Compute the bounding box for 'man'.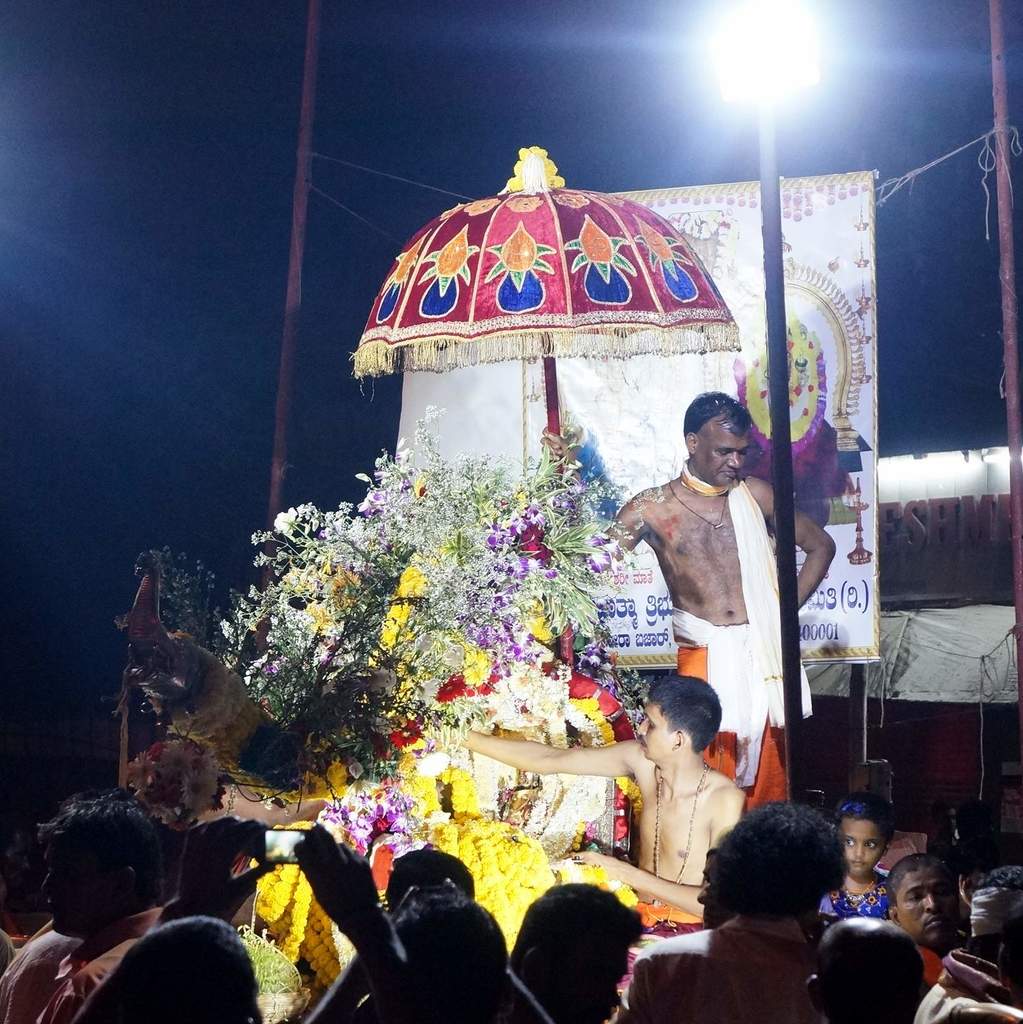
621:801:848:1023.
